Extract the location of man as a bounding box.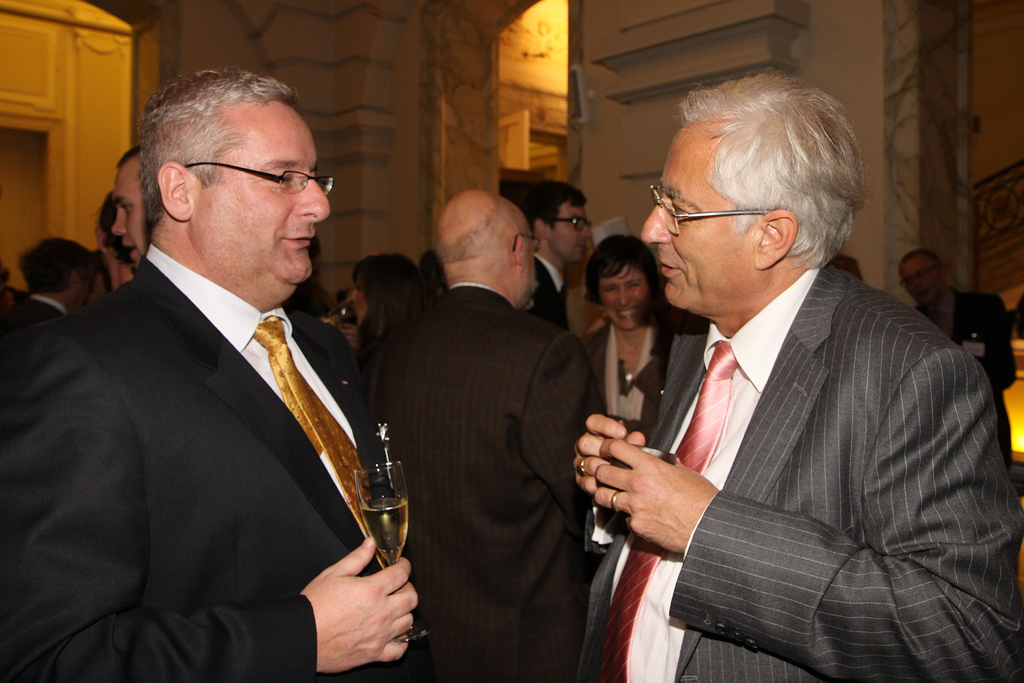
{"left": 113, "top": 142, "right": 161, "bottom": 276}.
